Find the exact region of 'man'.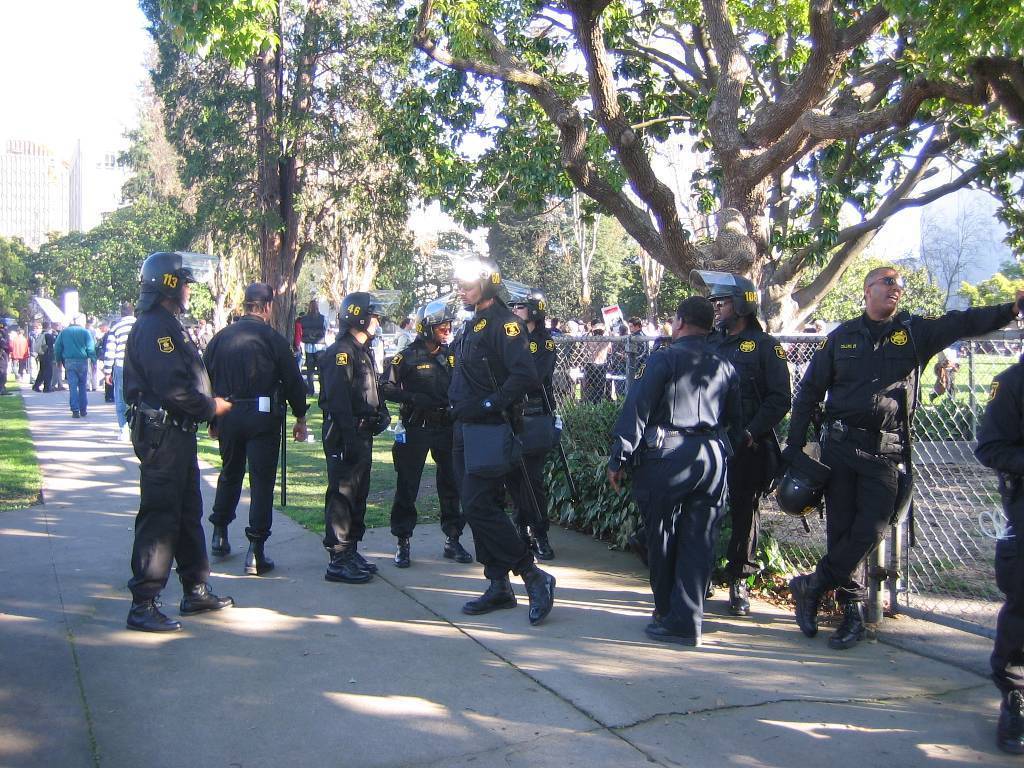
Exact region: locate(690, 261, 794, 622).
